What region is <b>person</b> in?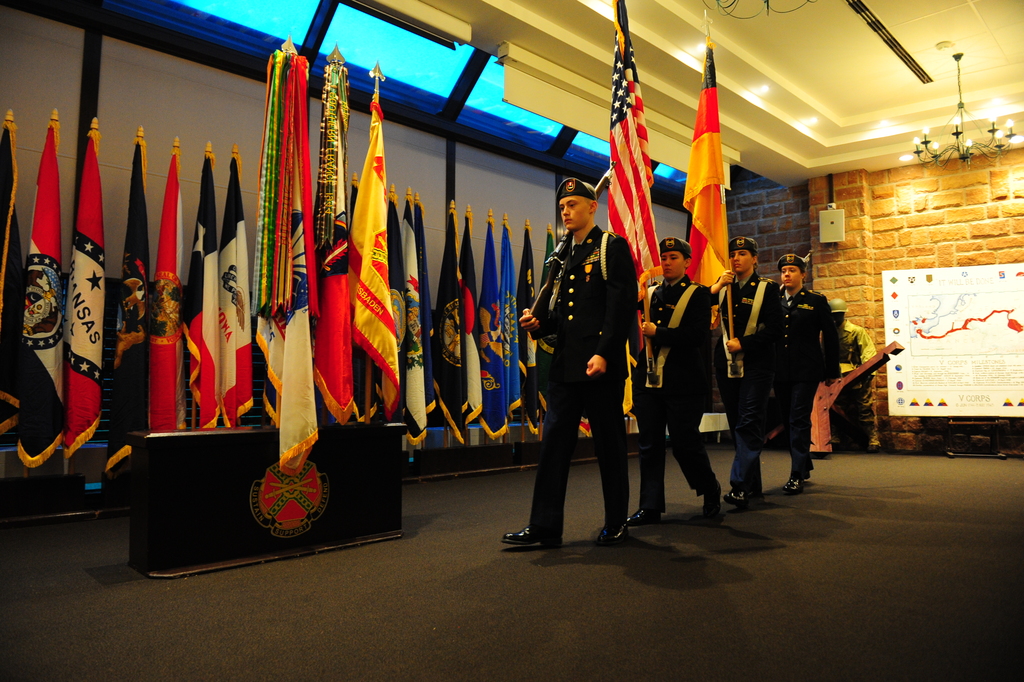
pyautogui.locateOnScreen(528, 168, 637, 561).
